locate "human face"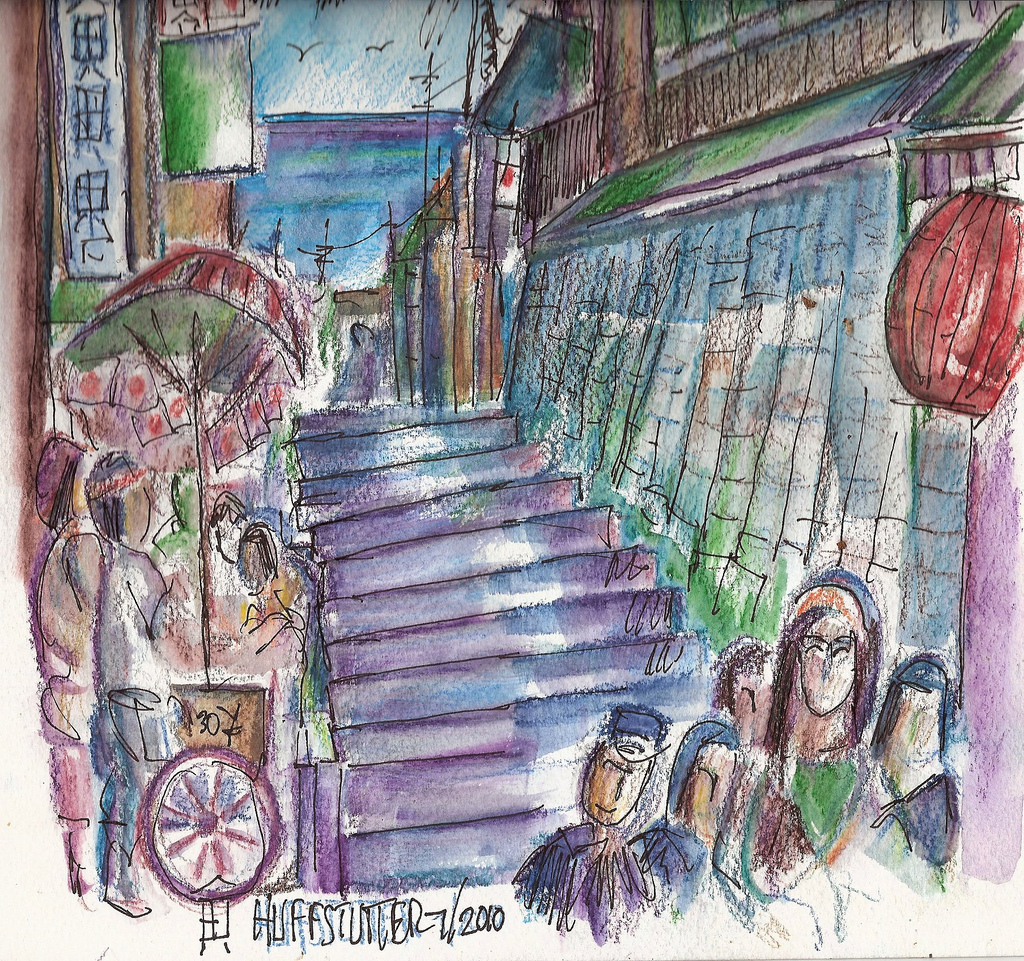
select_region(786, 595, 863, 717)
